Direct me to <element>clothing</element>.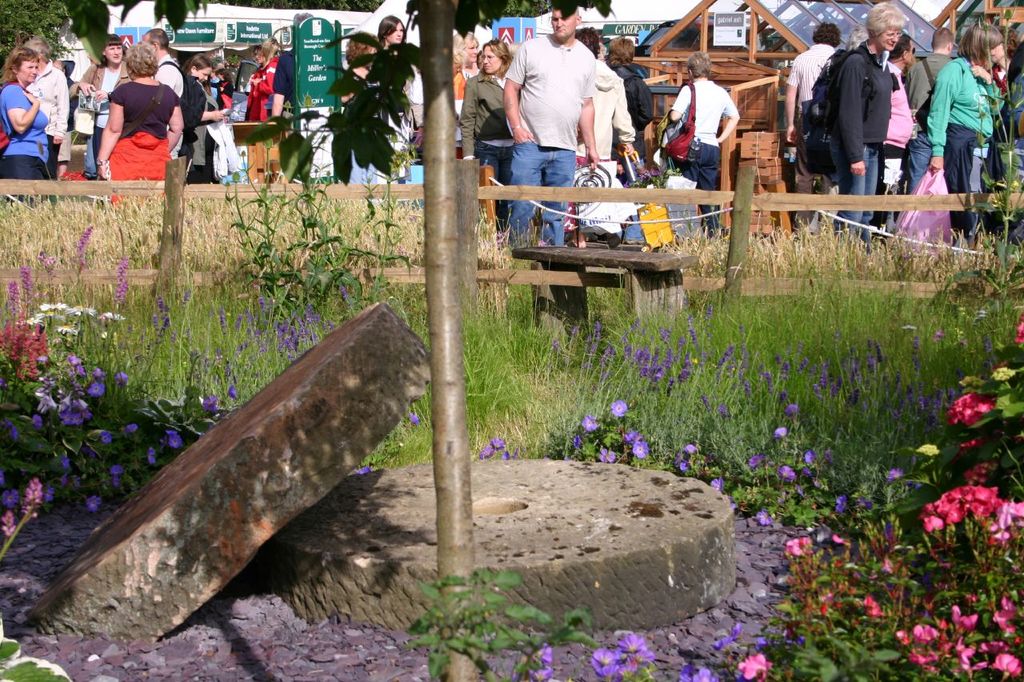
Direction: l=0, t=150, r=61, b=181.
